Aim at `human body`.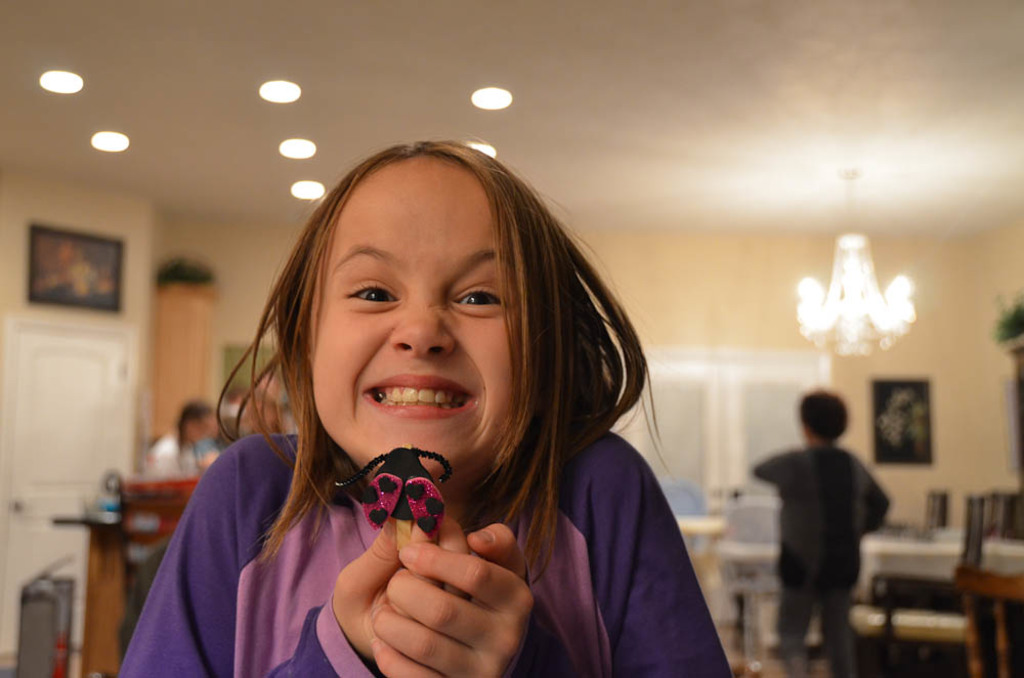
Aimed at pyautogui.locateOnScreen(140, 172, 776, 672).
